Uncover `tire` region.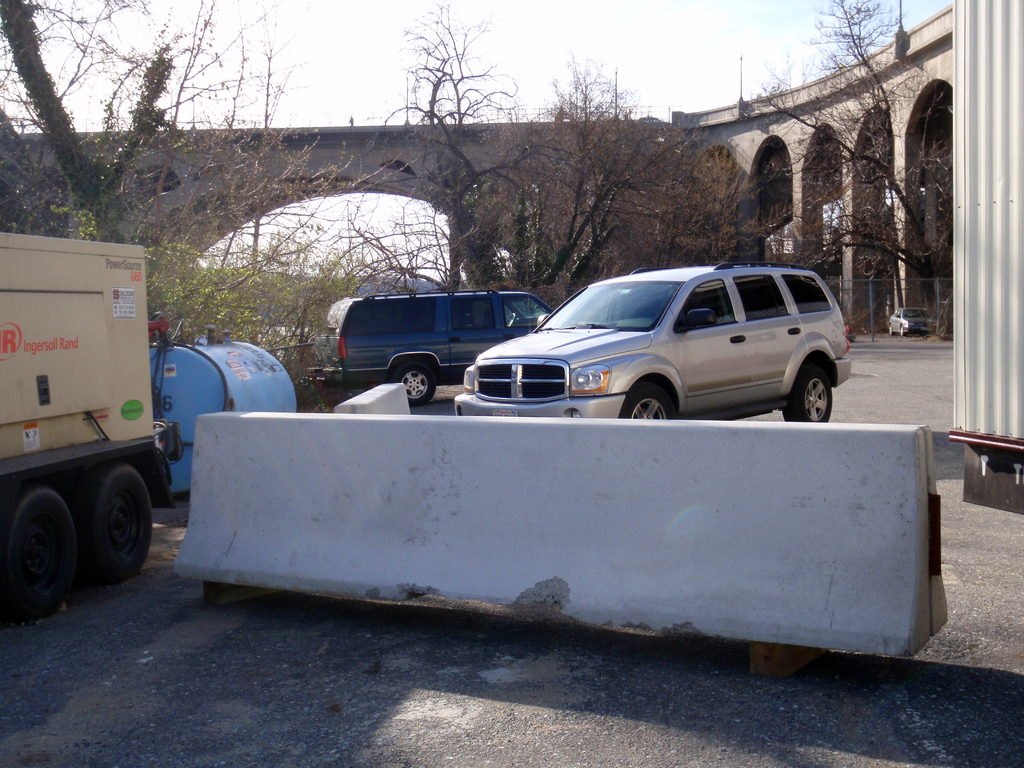
Uncovered: [x1=898, y1=323, x2=906, y2=338].
